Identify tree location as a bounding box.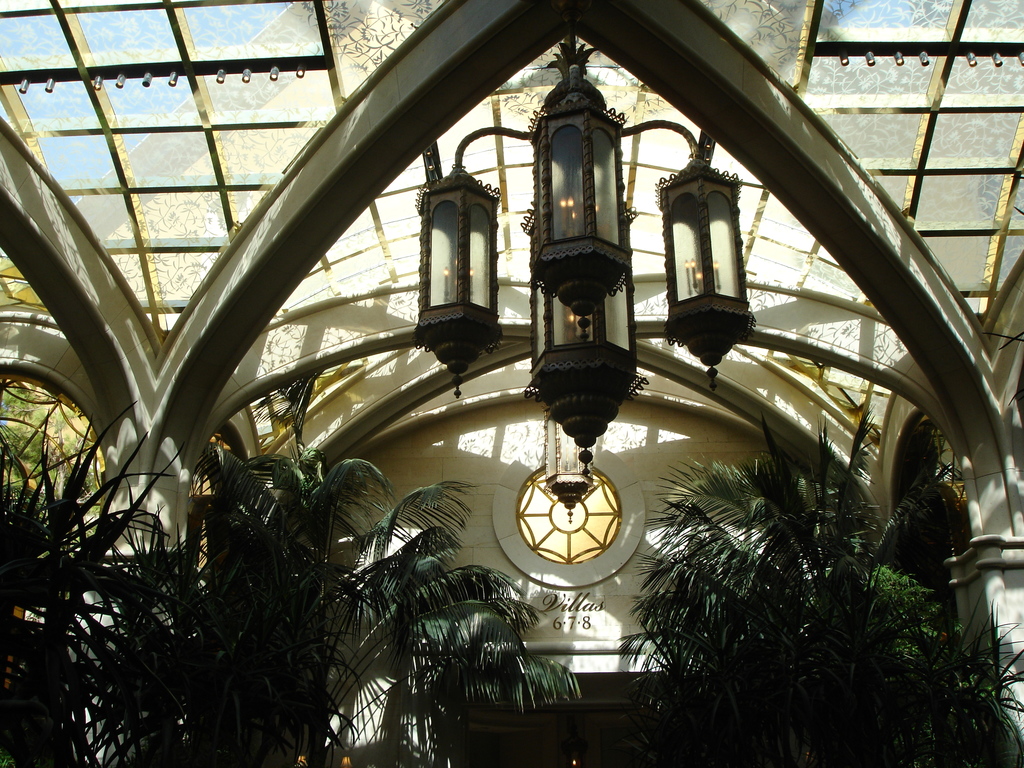
x1=137, y1=365, x2=583, y2=767.
